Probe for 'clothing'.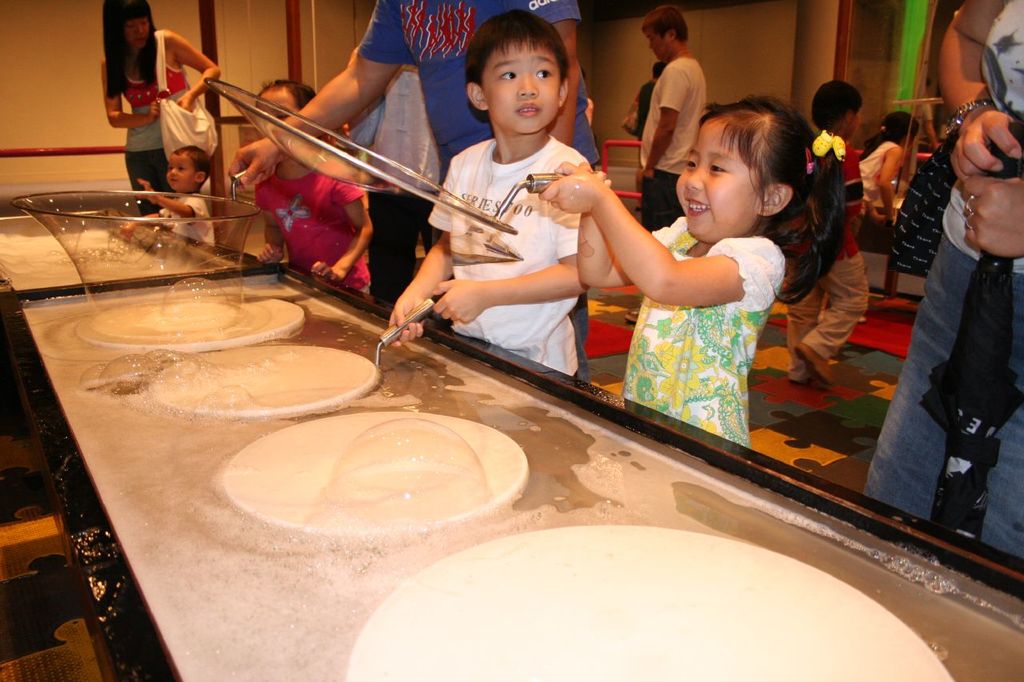
Probe result: <region>856, 131, 901, 213</region>.
